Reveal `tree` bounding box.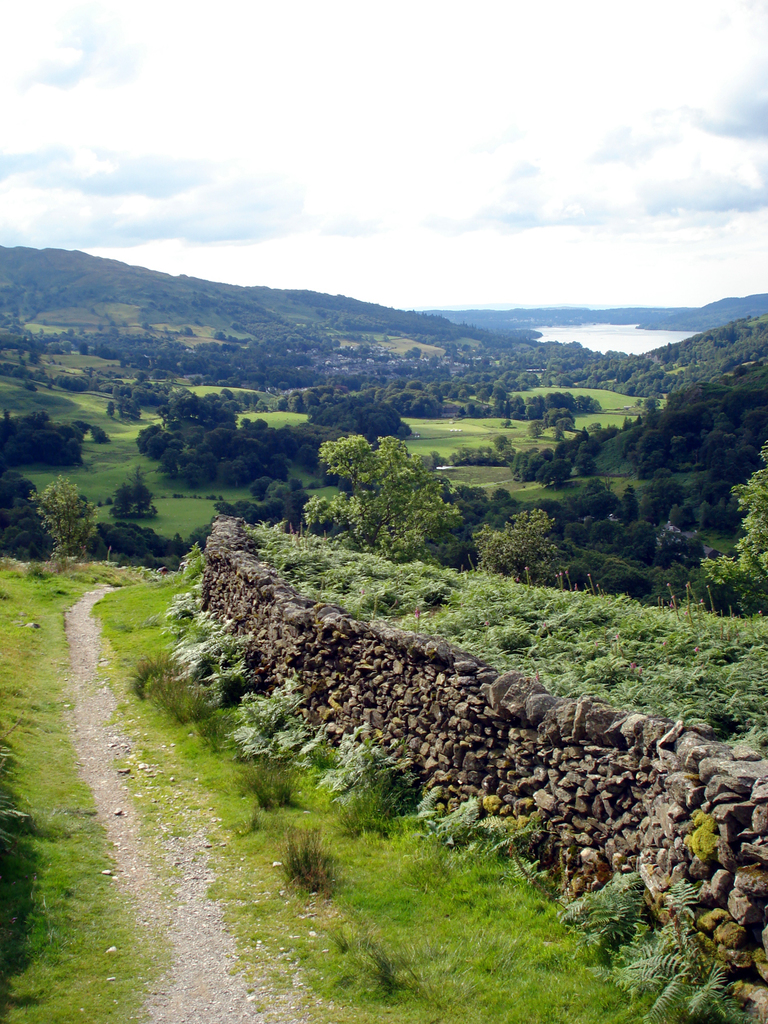
Revealed: Rect(30, 476, 88, 562).
